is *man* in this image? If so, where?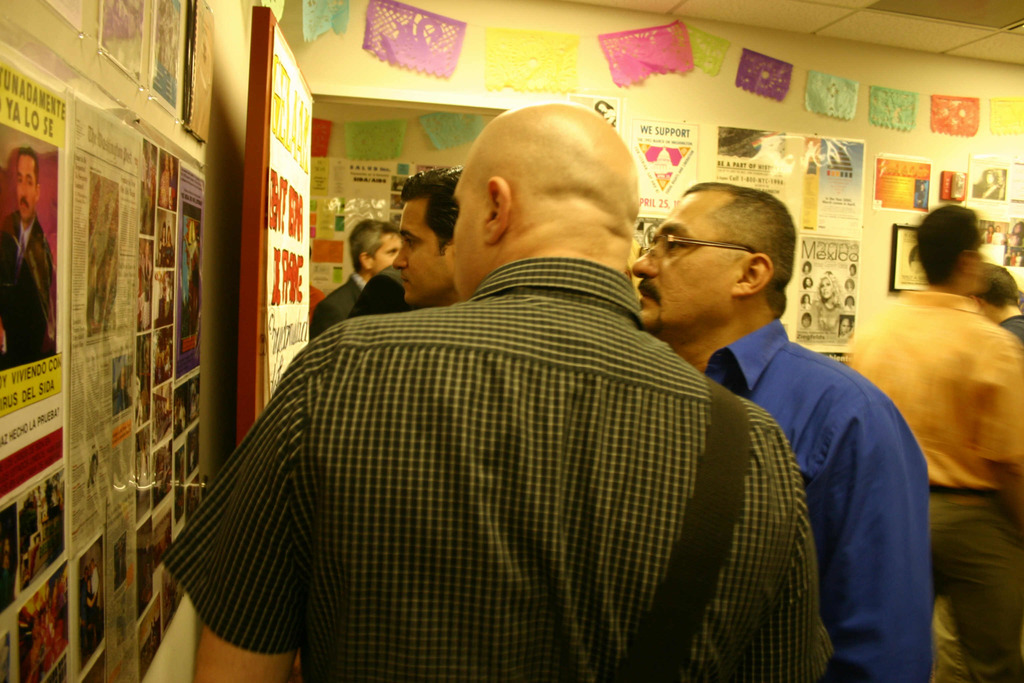
Yes, at detection(844, 208, 1023, 682).
